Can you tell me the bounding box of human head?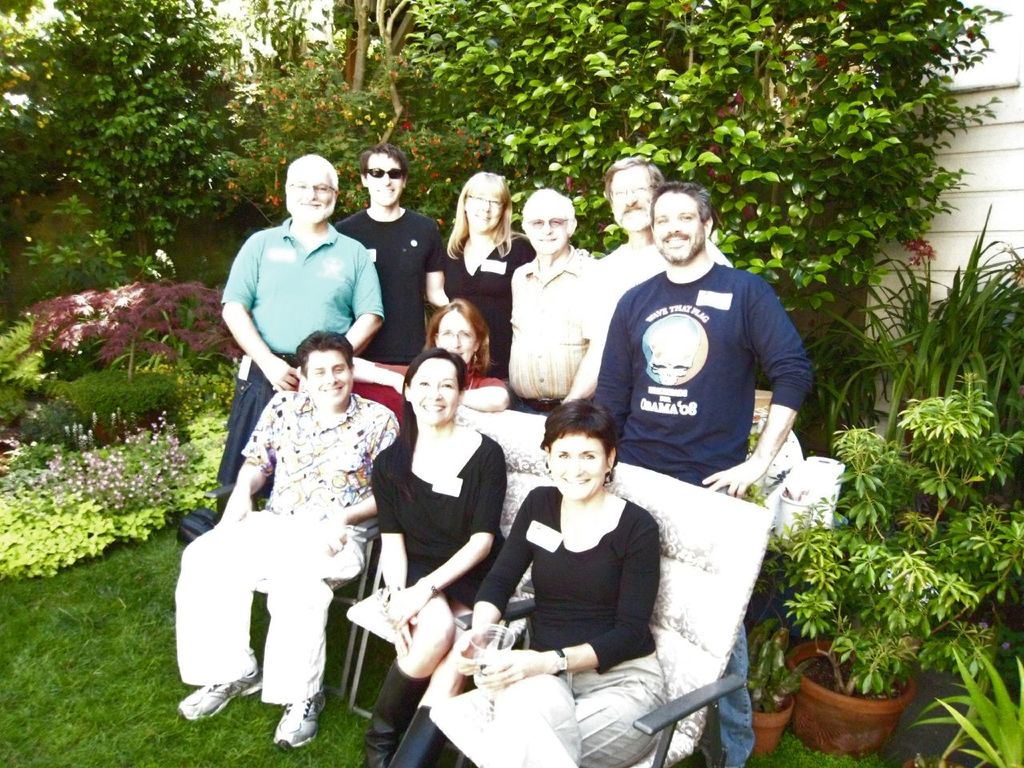
<region>458, 174, 510, 234</region>.
